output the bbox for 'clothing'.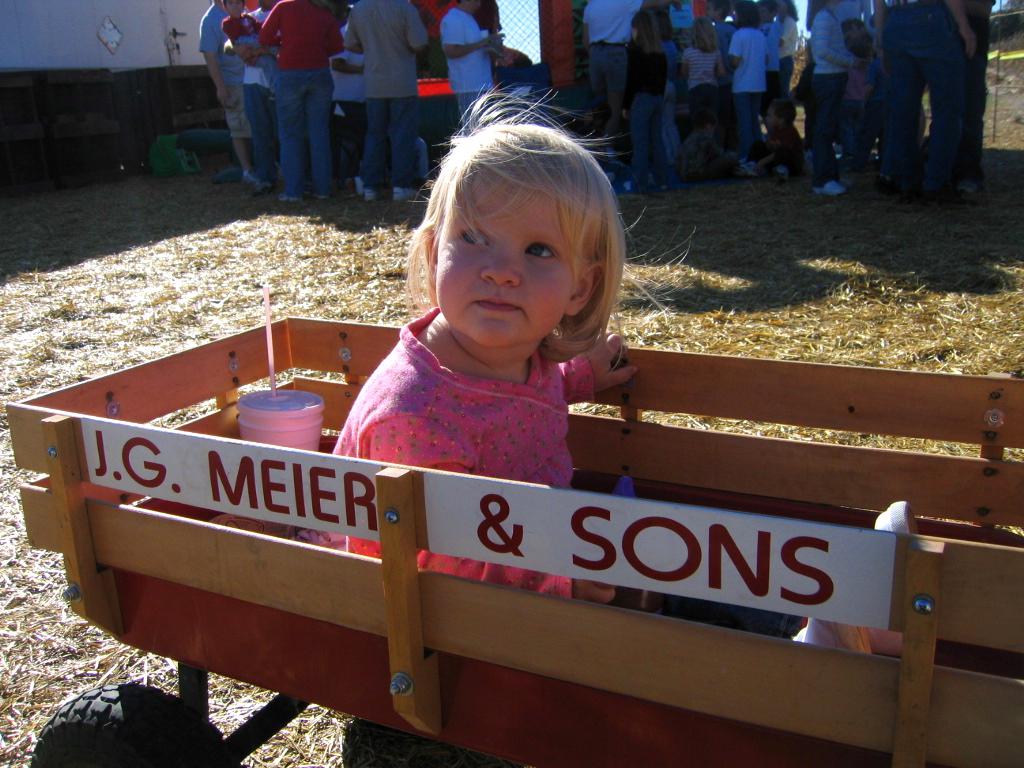
[x1=632, y1=11, x2=673, y2=92].
